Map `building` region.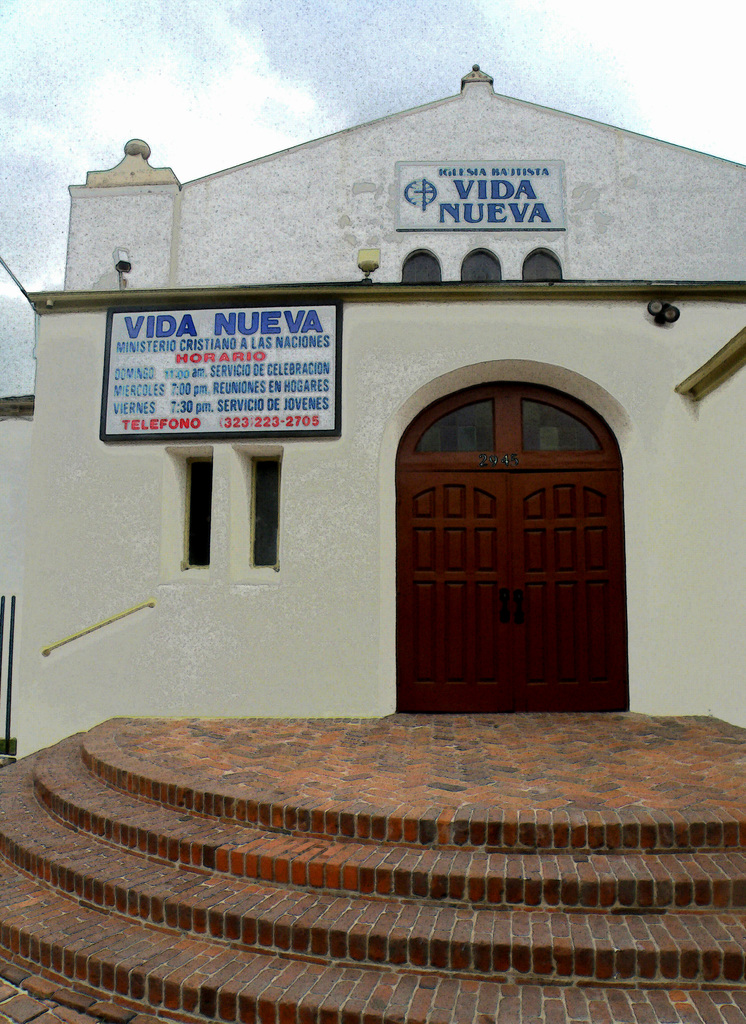
Mapped to box=[0, 62, 745, 764].
